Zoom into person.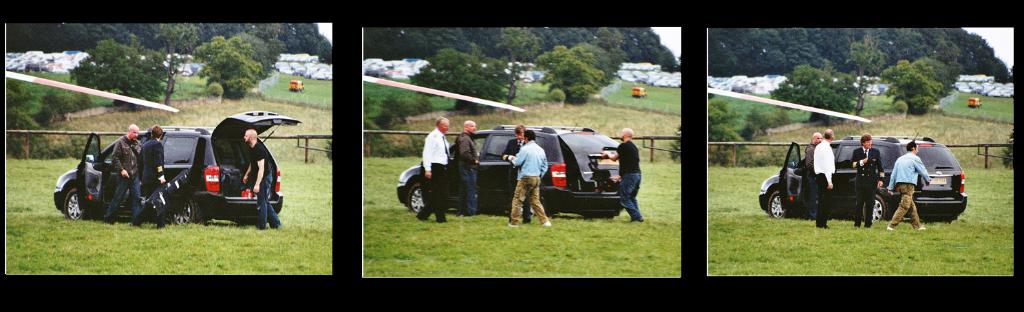
Zoom target: (100, 124, 142, 224).
